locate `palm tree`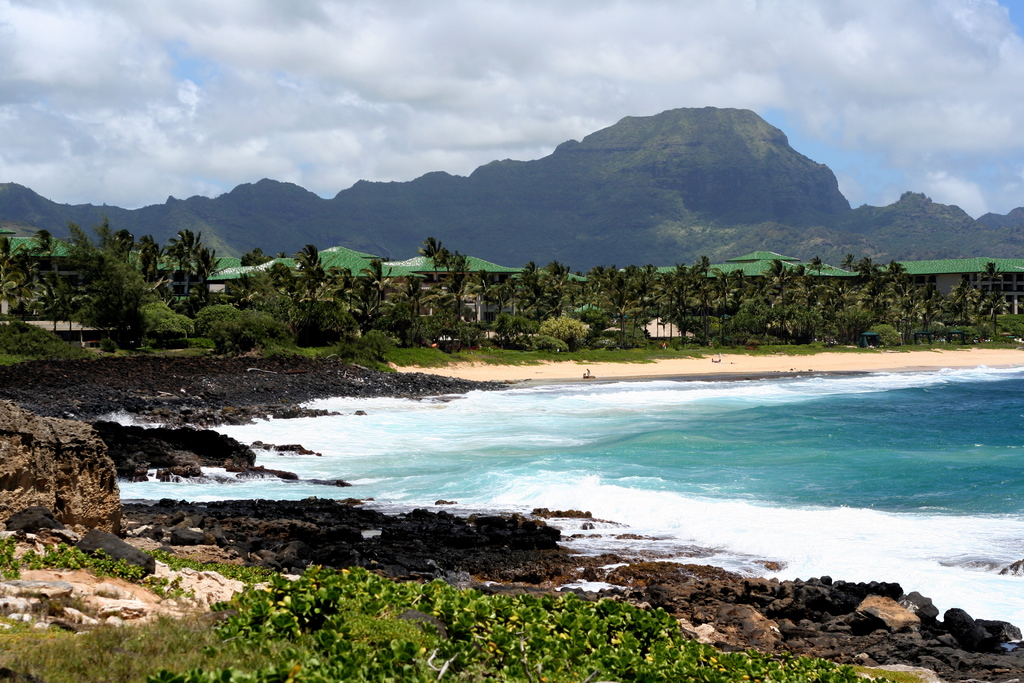
bbox=(322, 240, 449, 313)
